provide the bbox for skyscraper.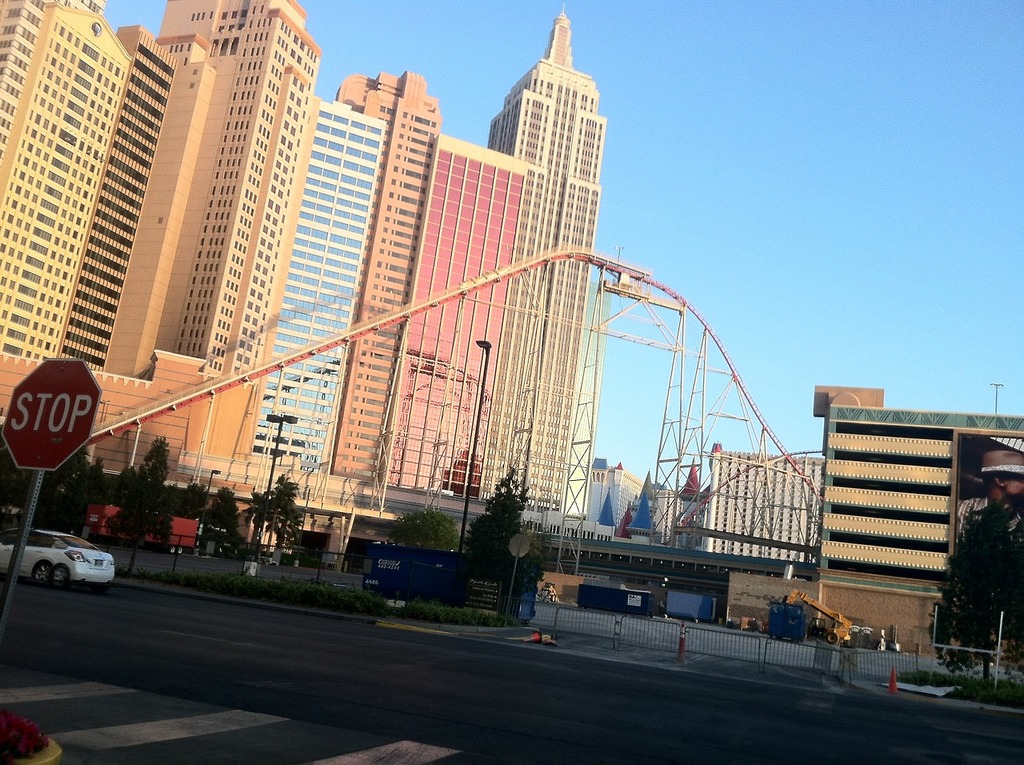
[x1=0, y1=0, x2=136, y2=429].
